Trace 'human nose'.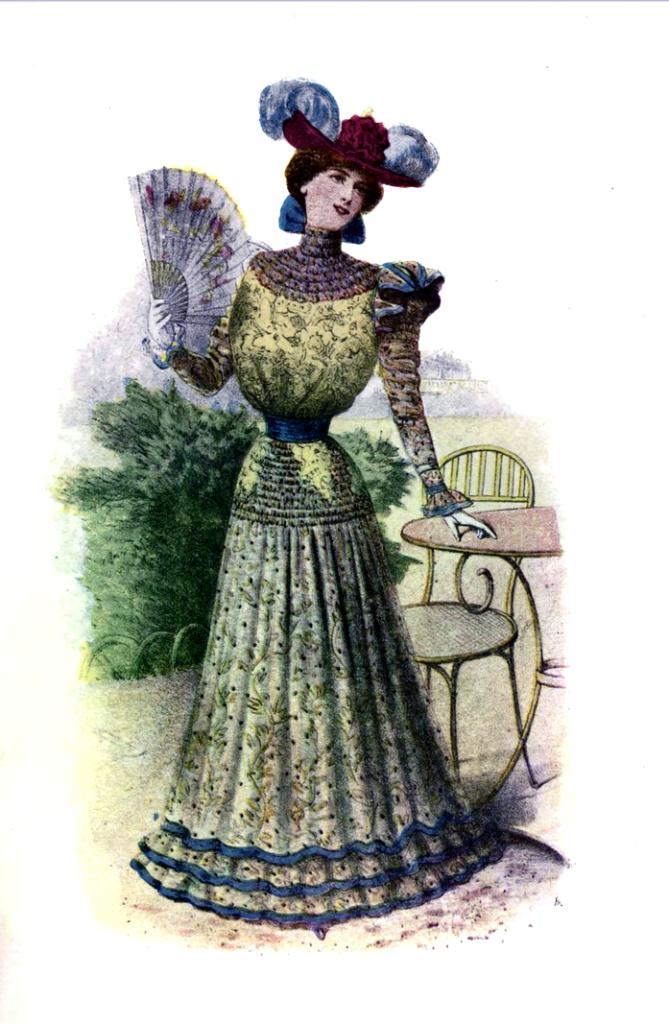
Traced to [x1=338, y1=183, x2=354, y2=205].
